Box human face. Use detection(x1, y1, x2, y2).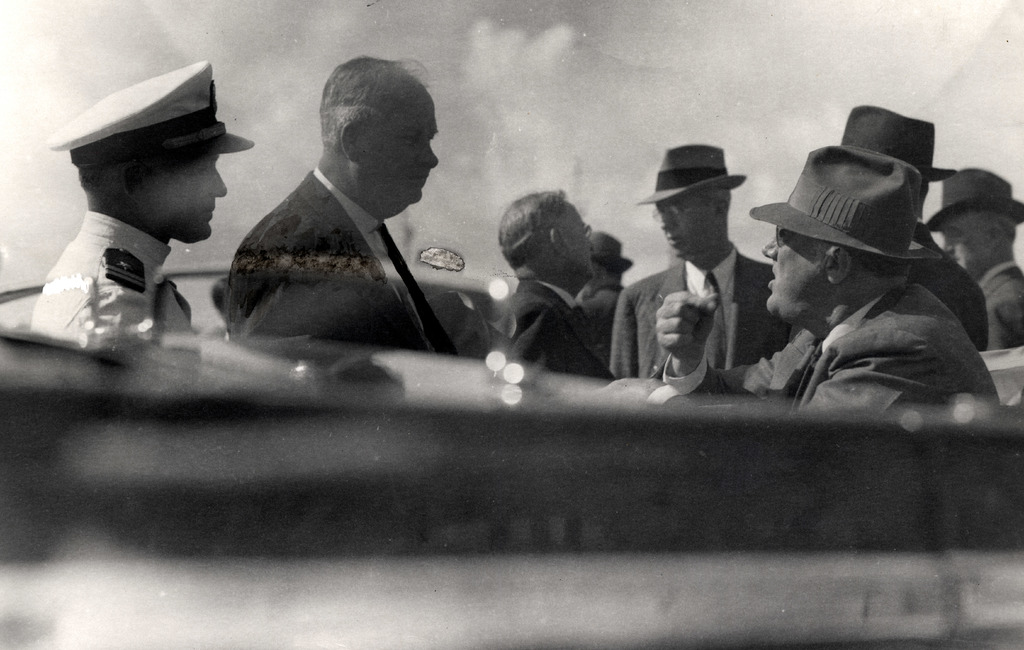
detection(758, 231, 827, 324).
